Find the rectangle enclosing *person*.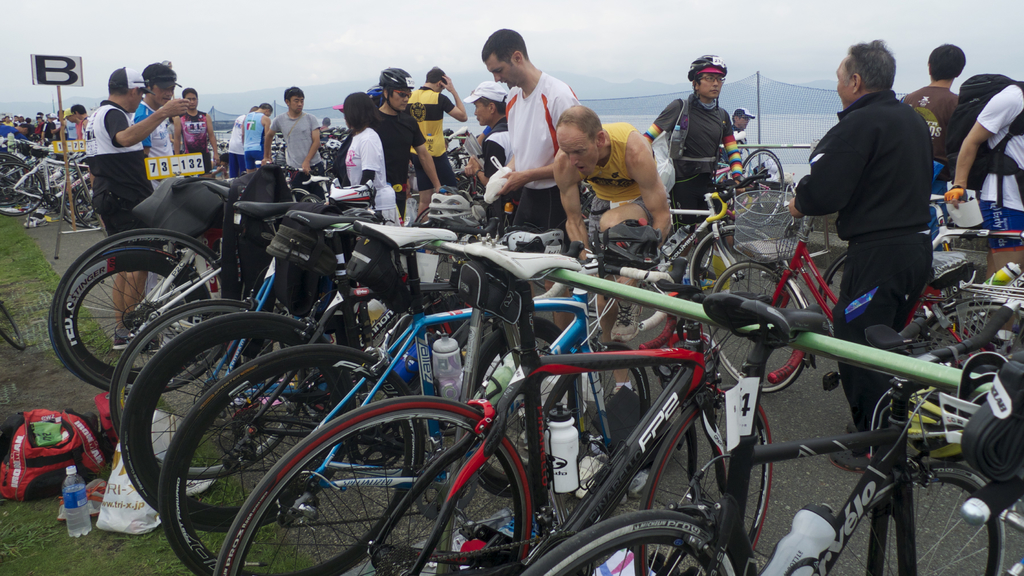
select_region(176, 85, 221, 160).
